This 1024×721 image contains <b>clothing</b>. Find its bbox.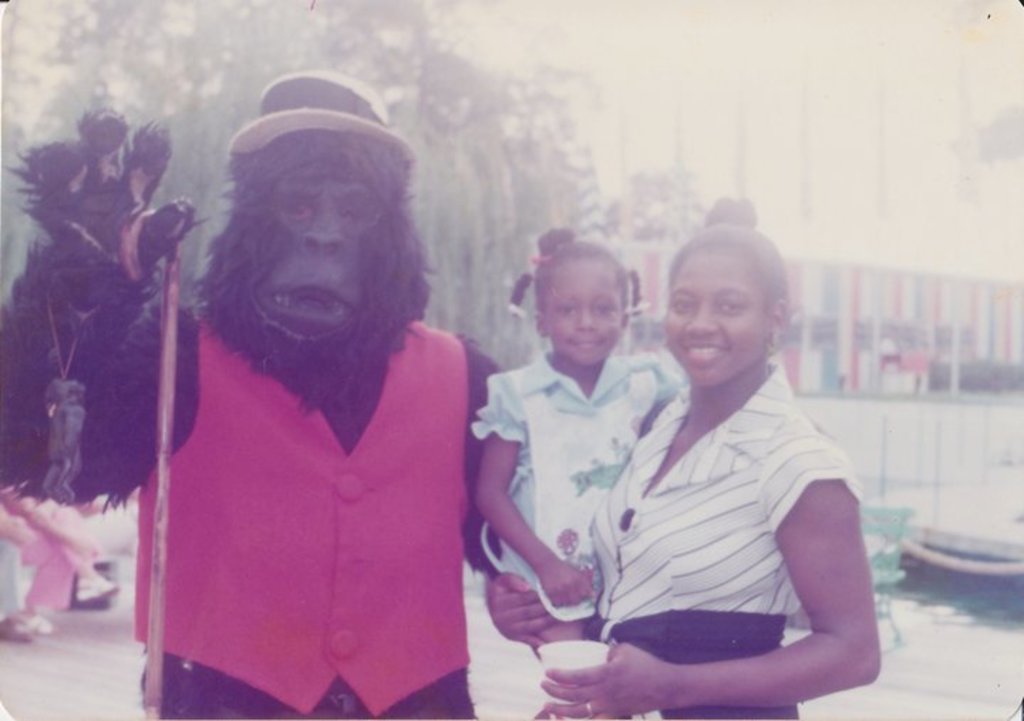
0,542,26,621.
